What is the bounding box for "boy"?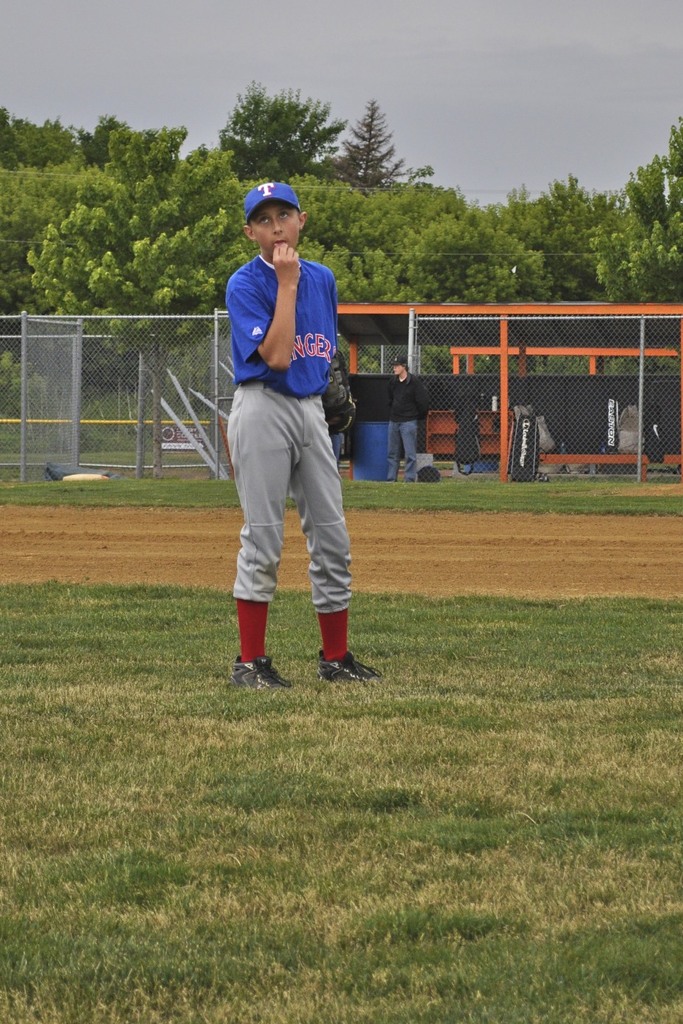
Rect(191, 160, 382, 682).
